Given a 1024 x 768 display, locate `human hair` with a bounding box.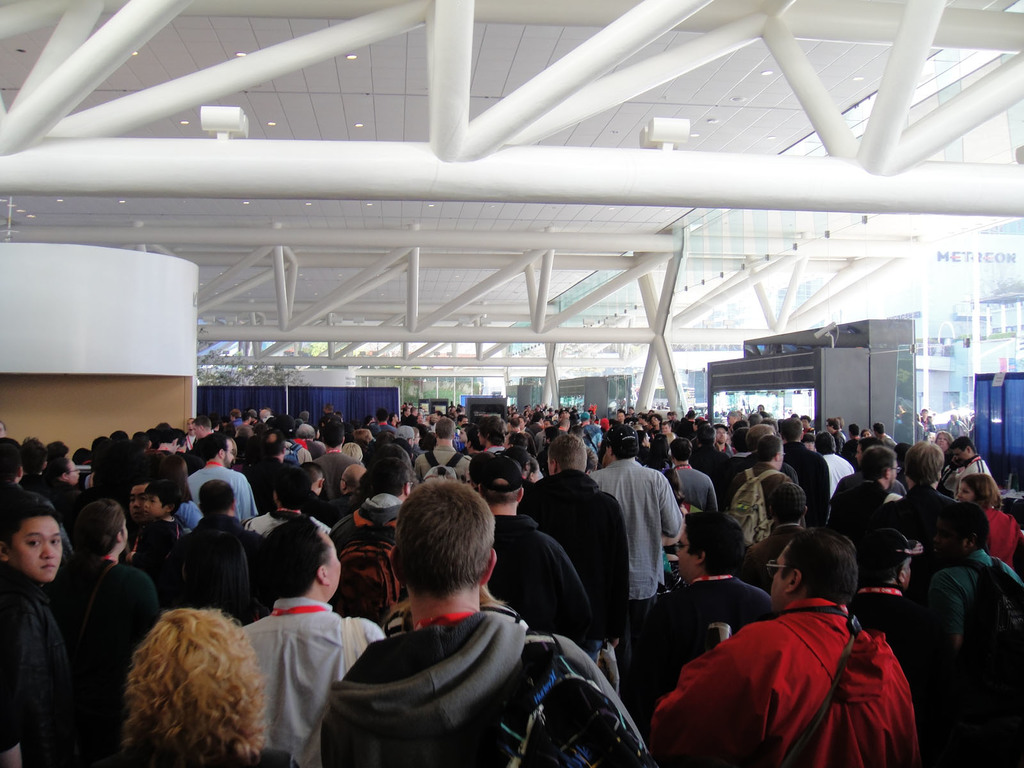
Located: 961:474:1003:509.
